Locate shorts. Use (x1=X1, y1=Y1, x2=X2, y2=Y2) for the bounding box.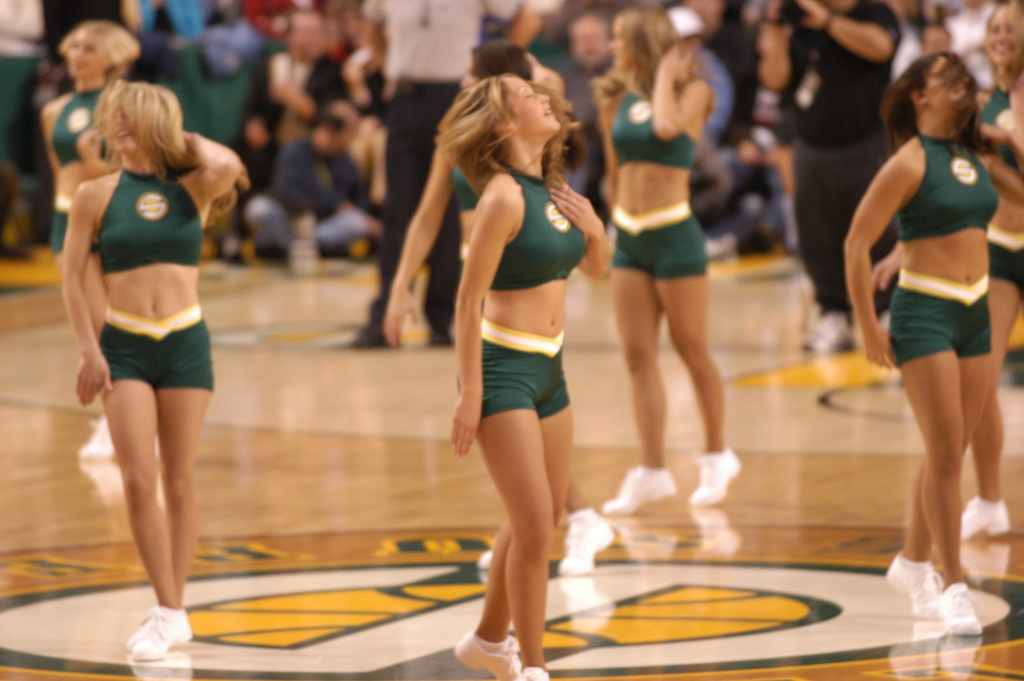
(x1=457, y1=318, x2=579, y2=425).
